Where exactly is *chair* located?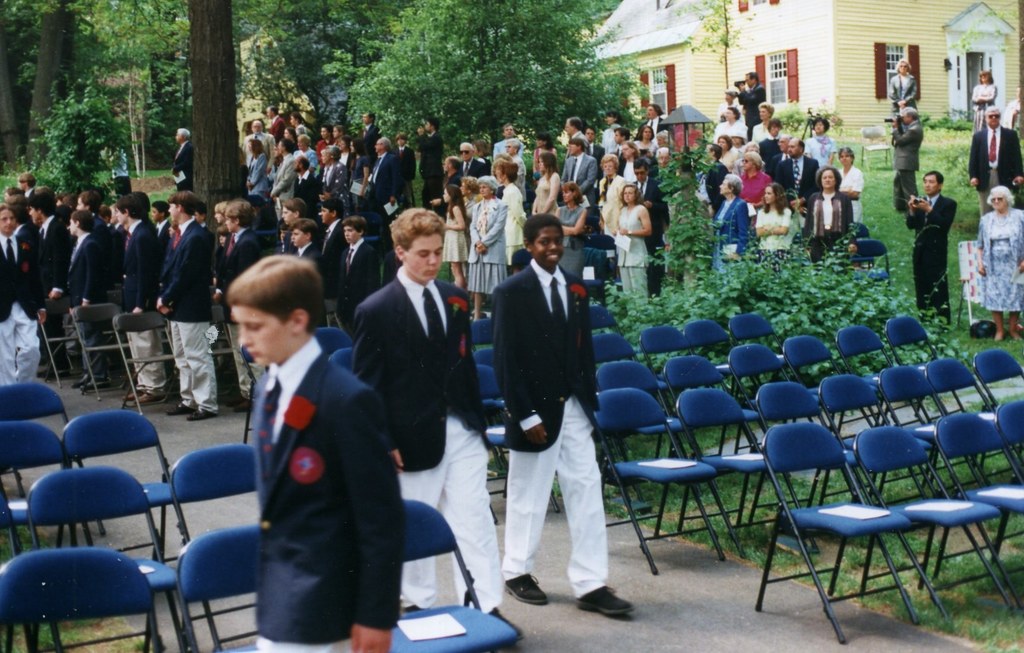
Its bounding box is (670, 360, 724, 405).
